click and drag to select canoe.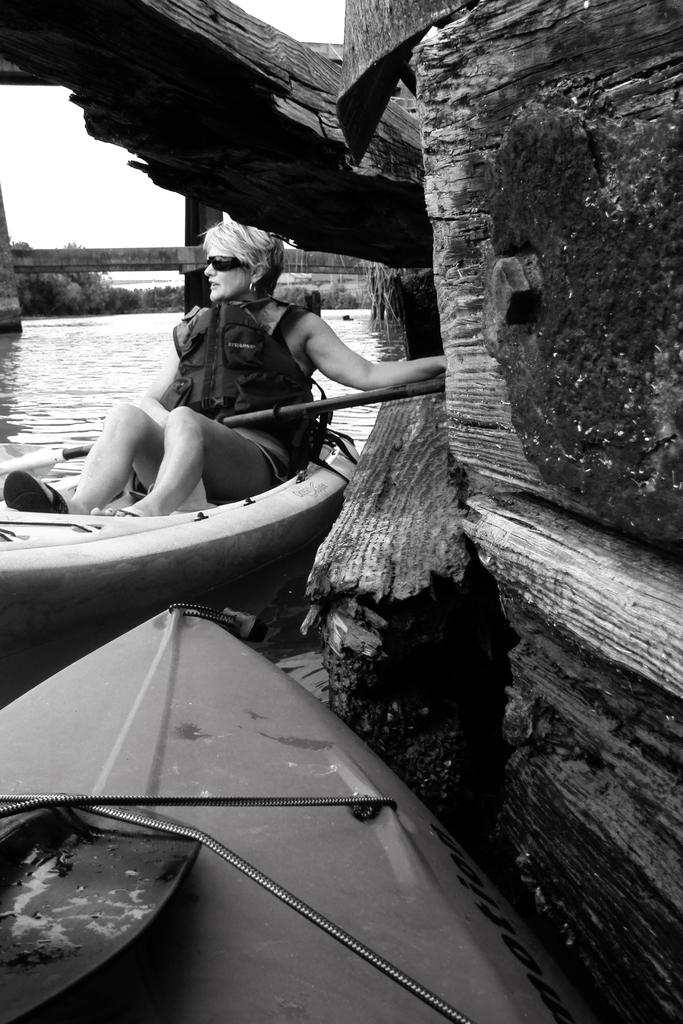
Selection: left=0, top=599, right=566, bottom=1023.
